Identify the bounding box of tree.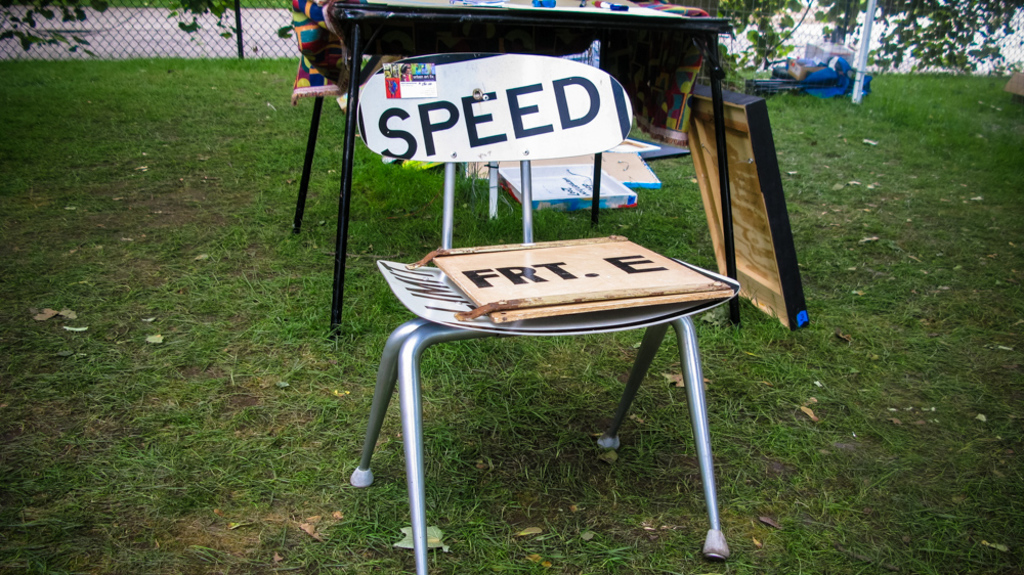
<region>717, 0, 1023, 74</region>.
